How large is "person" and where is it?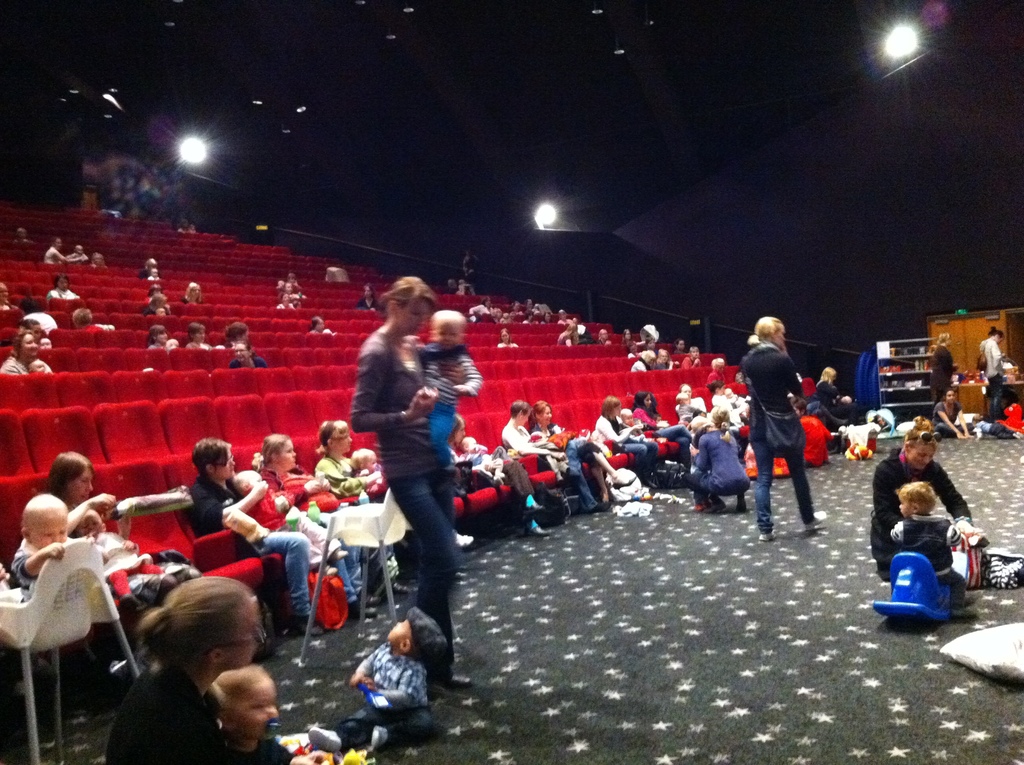
Bounding box: (left=221, top=658, right=299, bottom=763).
